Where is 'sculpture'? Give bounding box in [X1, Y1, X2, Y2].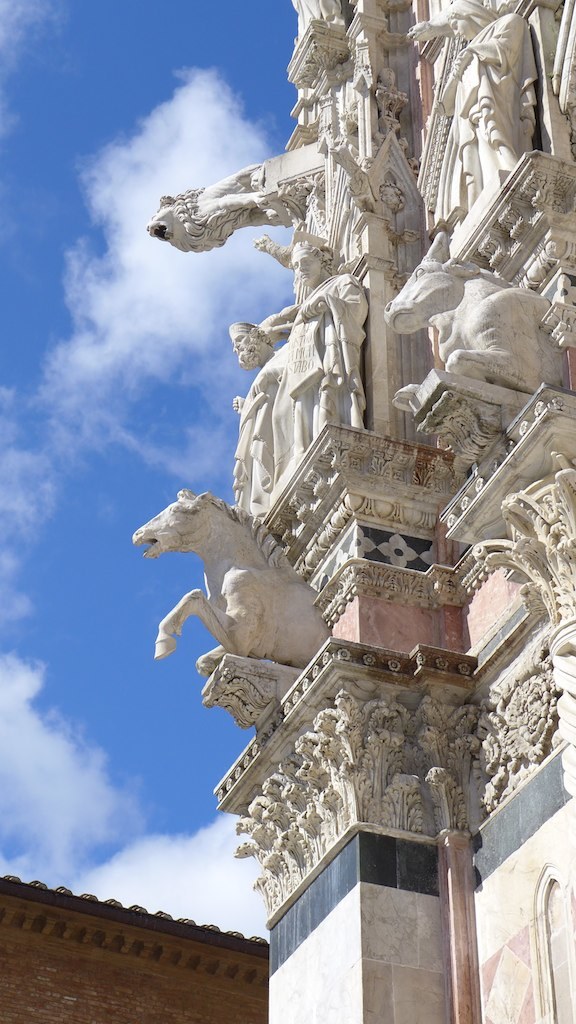
[140, 149, 312, 236].
